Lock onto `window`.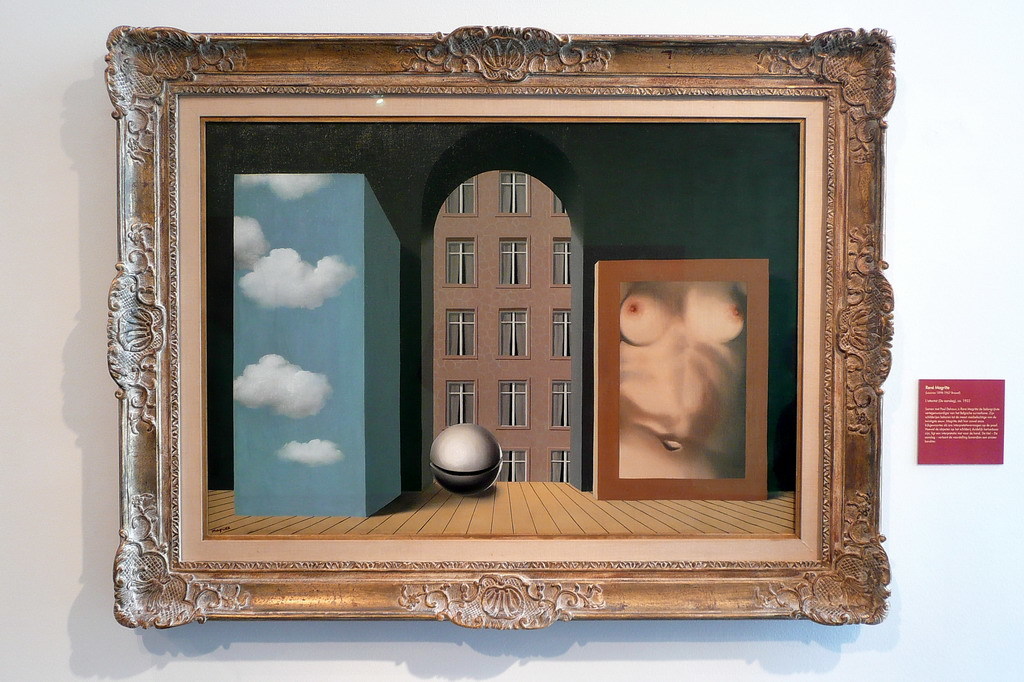
Locked: pyautogui.locateOnScreen(551, 382, 570, 428).
